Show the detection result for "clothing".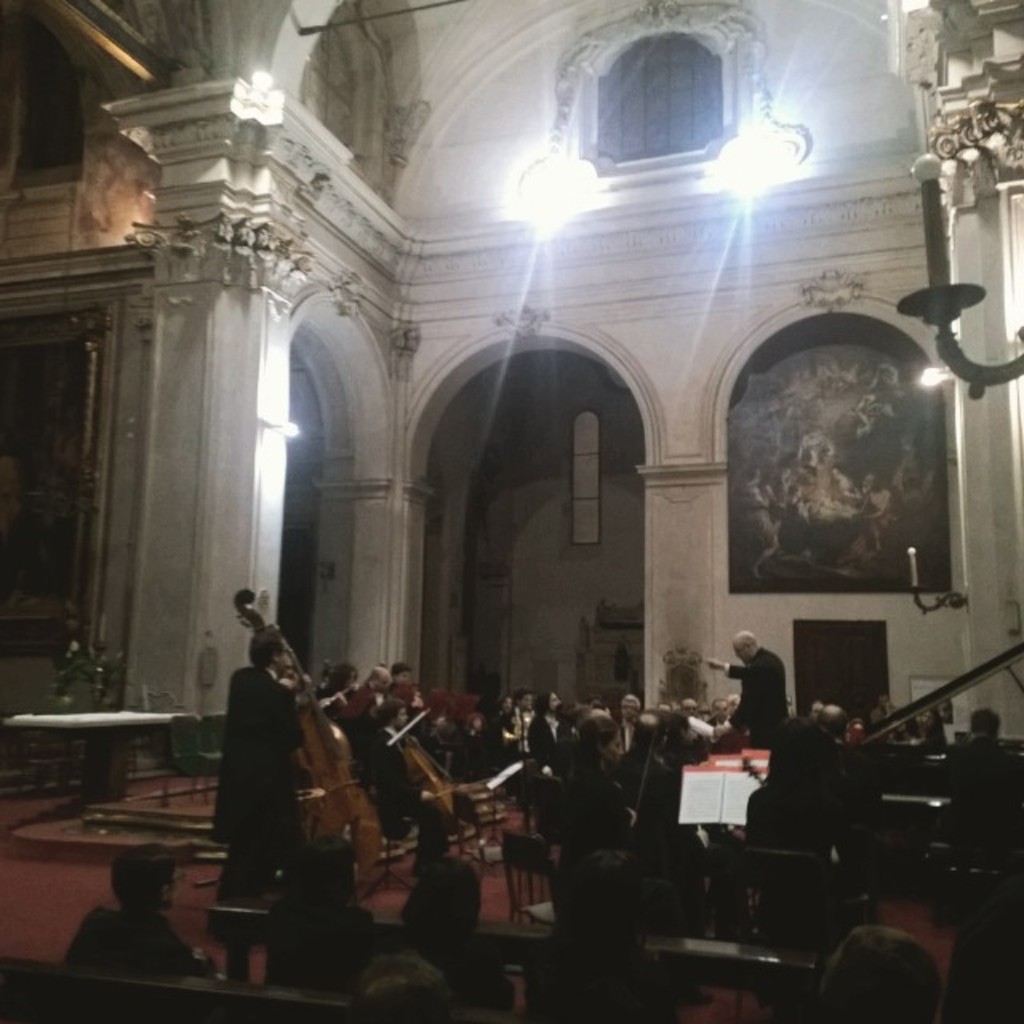
l=523, t=706, r=578, b=762.
